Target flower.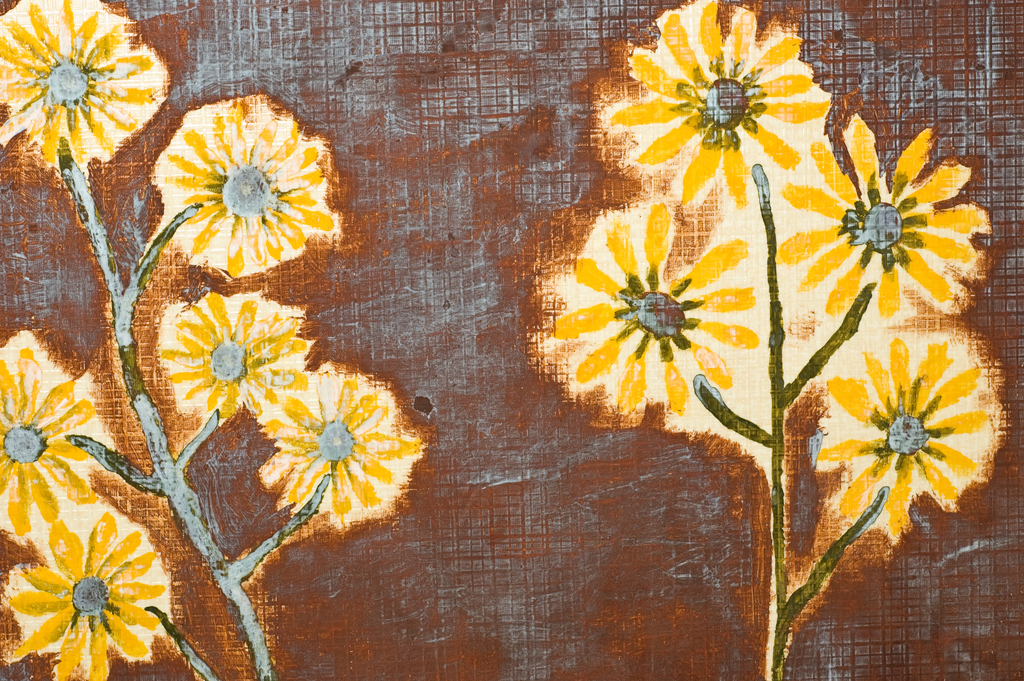
Target region: bbox=(6, 509, 168, 680).
